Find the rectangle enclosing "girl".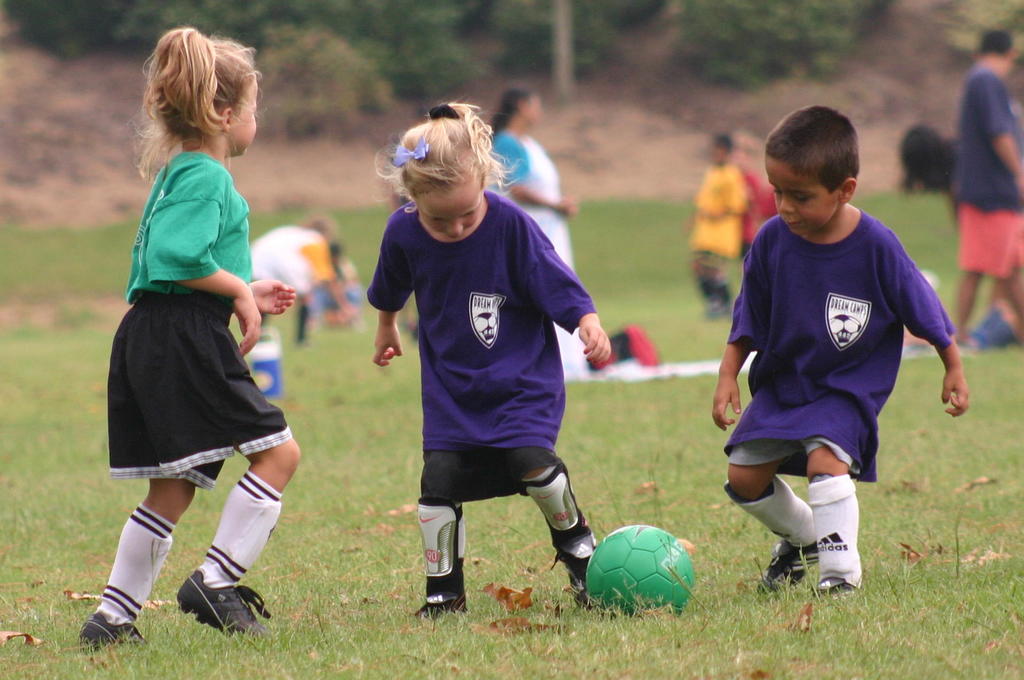
Rect(74, 25, 304, 644).
